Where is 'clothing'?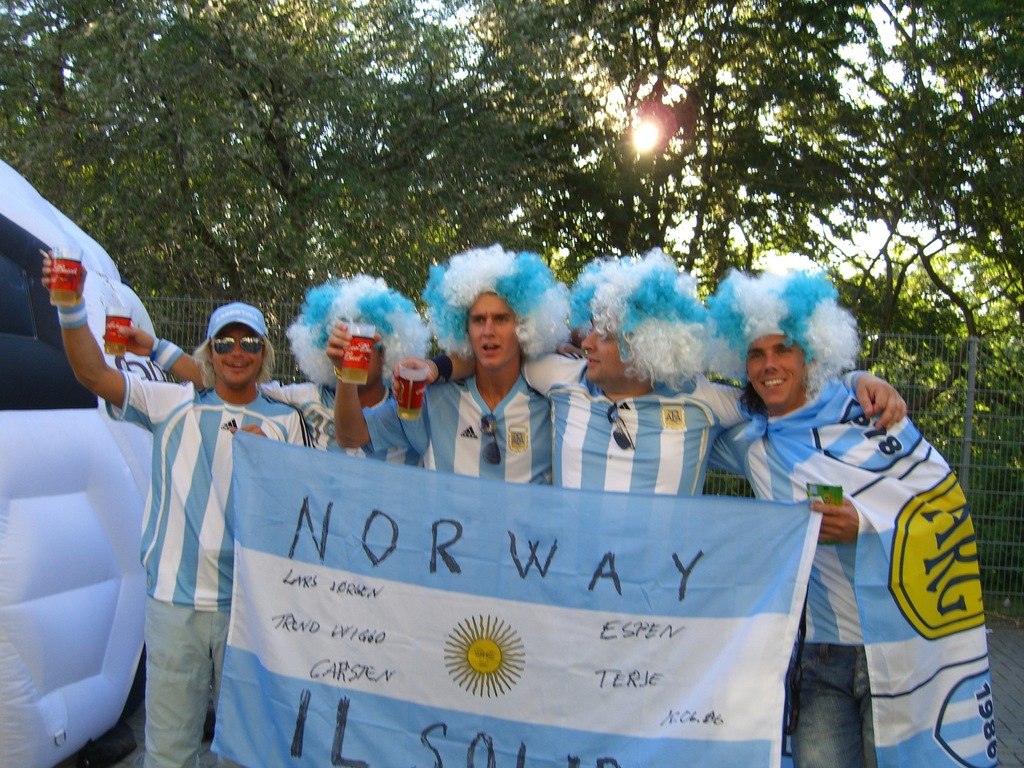
left=369, top=367, right=555, bottom=484.
